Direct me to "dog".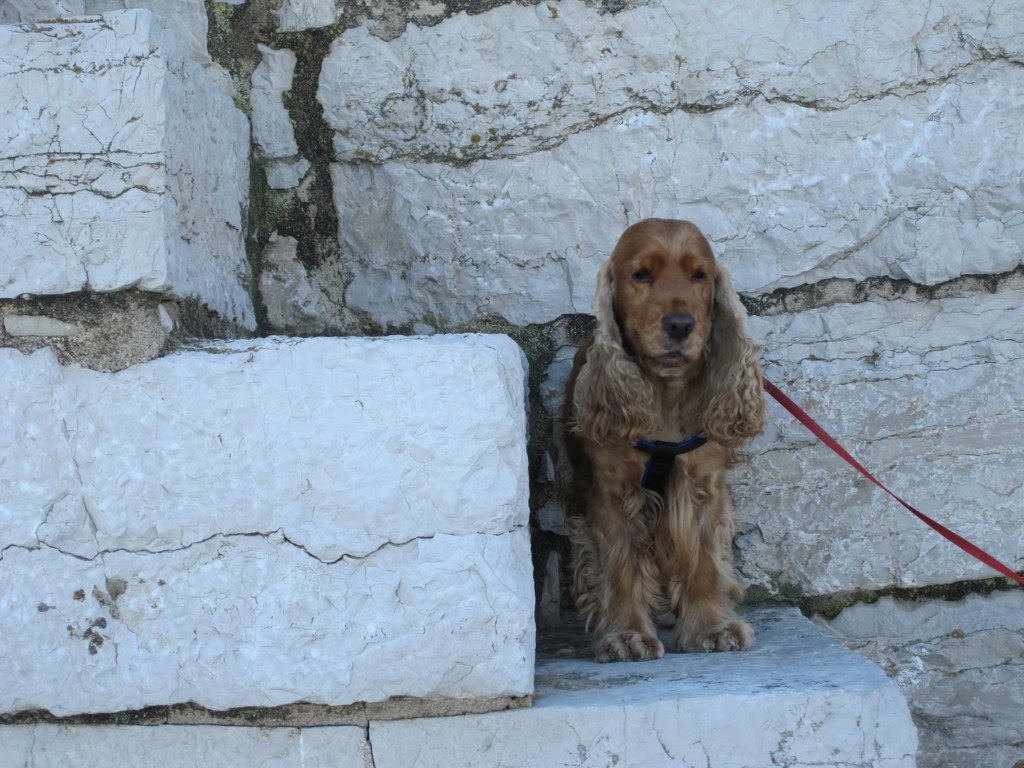
Direction: rect(562, 216, 767, 667).
